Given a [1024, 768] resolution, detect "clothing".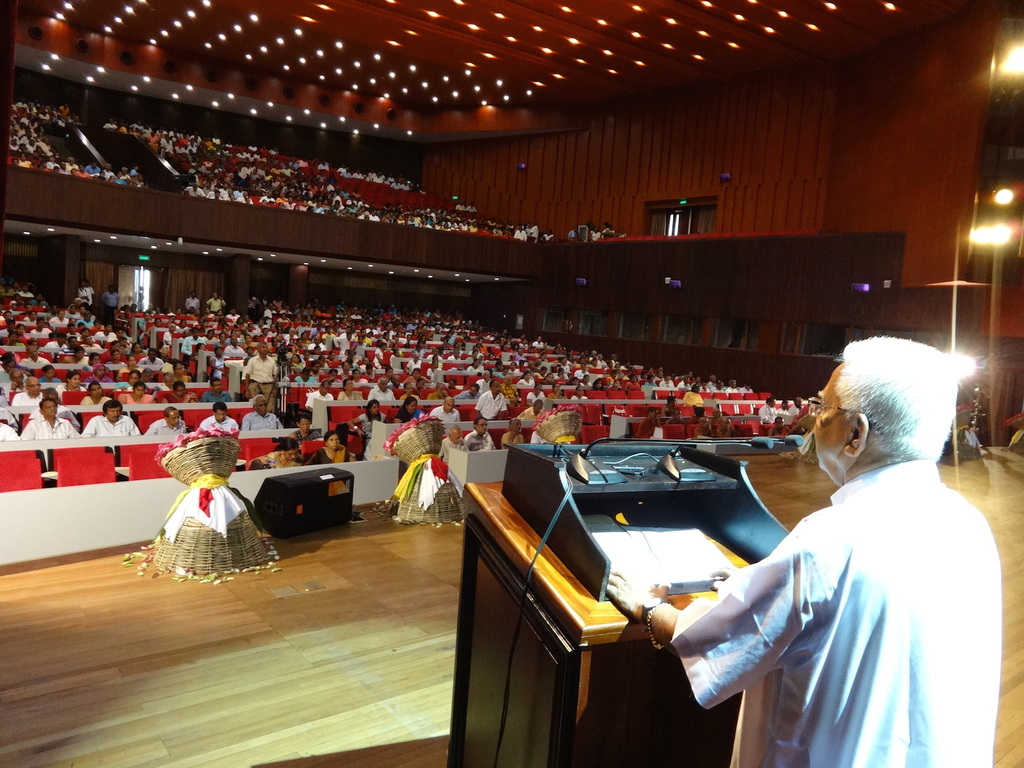
rect(204, 418, 238, 434).
